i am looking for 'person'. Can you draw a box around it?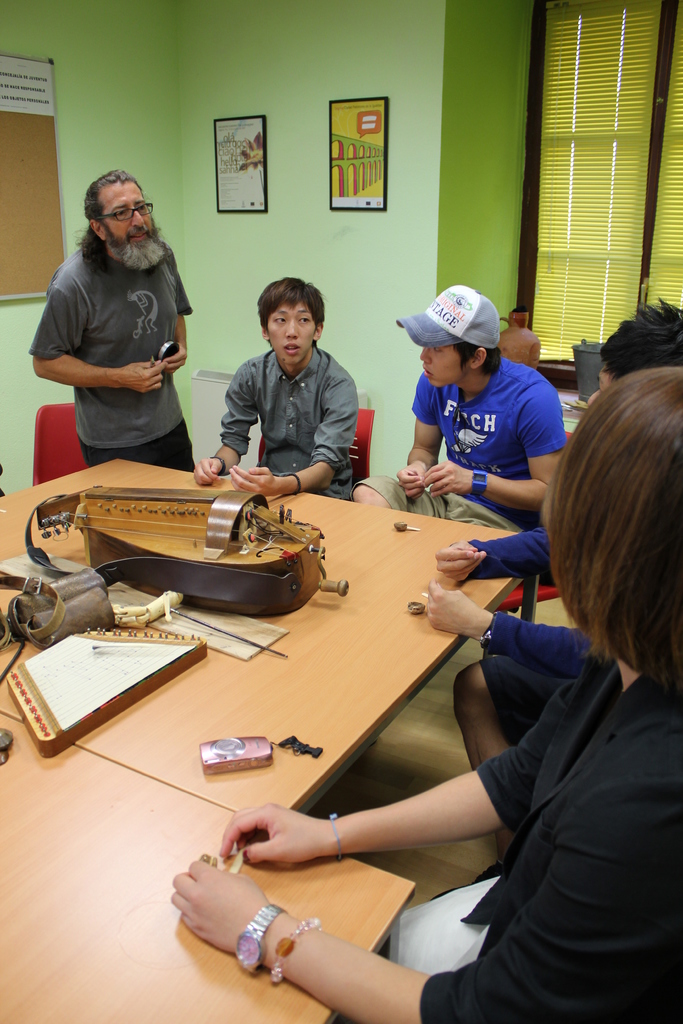
Sure, the bounding box is BBox(168, 355, 678, 1023).
